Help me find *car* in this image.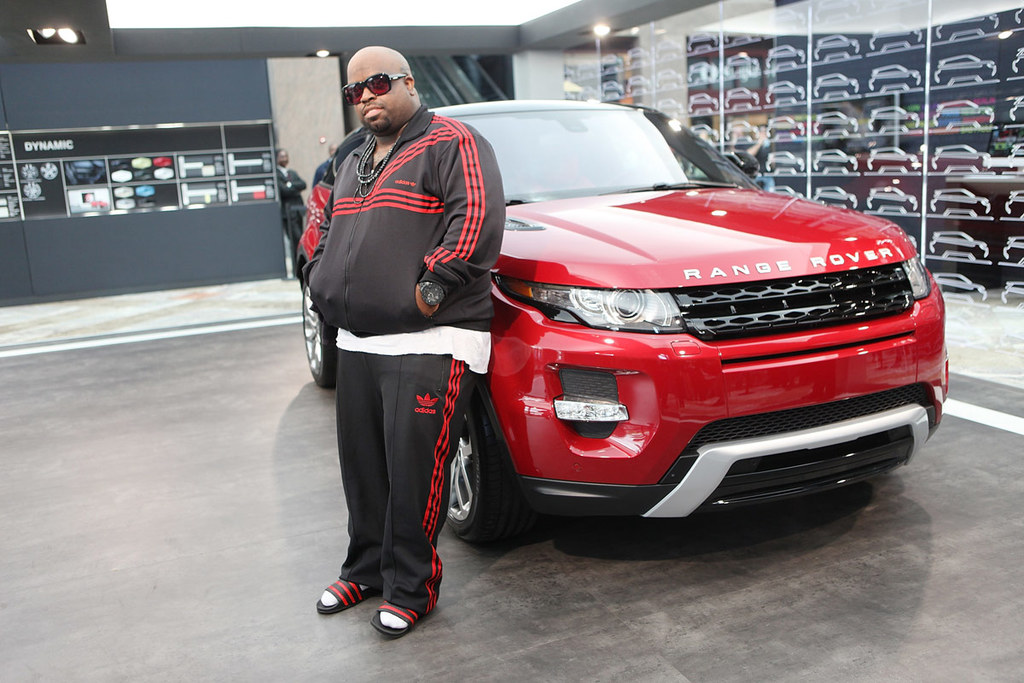
Found it: bbox=(1003, 236, 1023, 266).
